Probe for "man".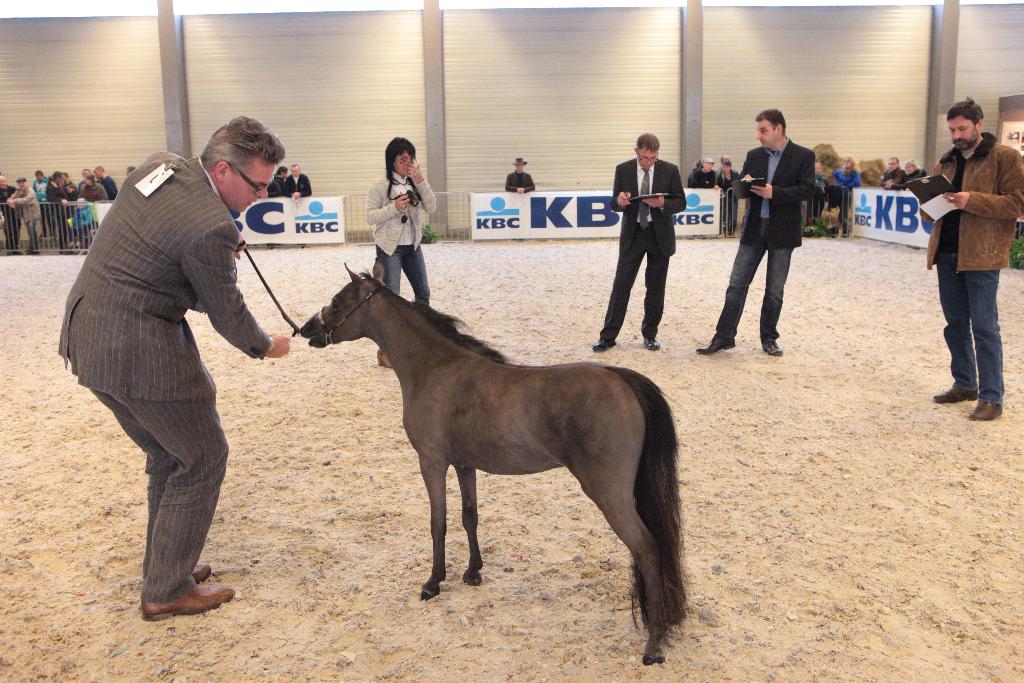
Probe result: locate(0, 174, 22, 258).
